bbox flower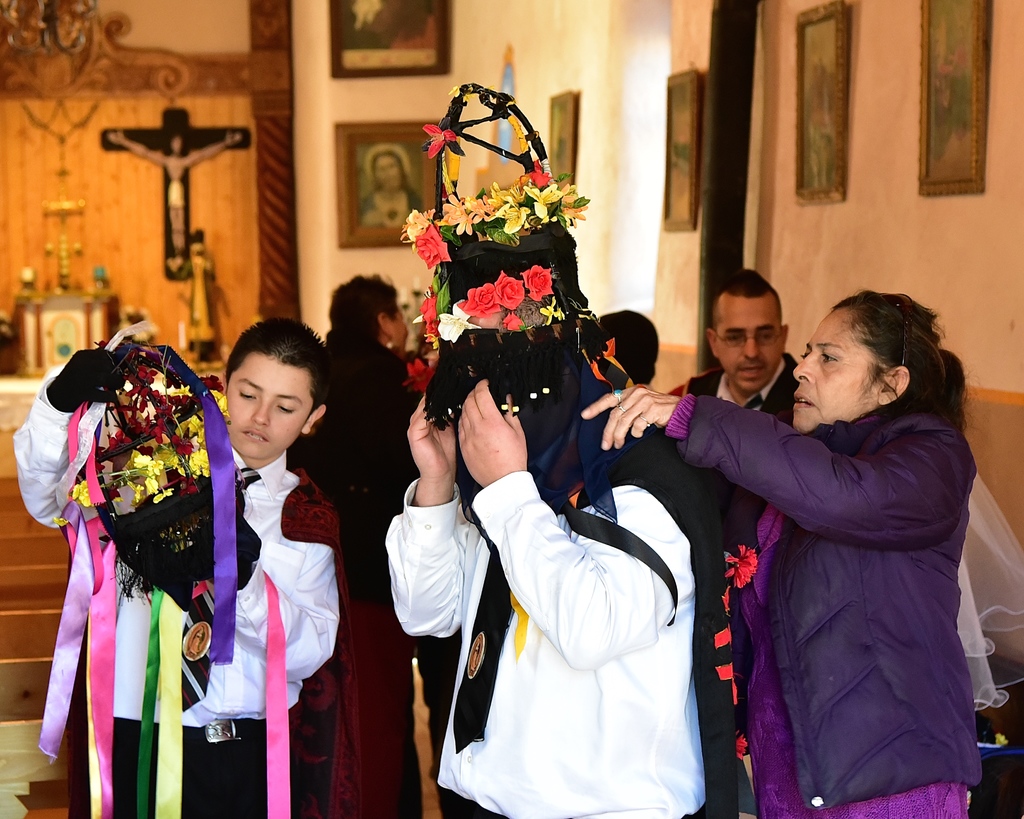
bbox=[407, 355, 434, 389]
